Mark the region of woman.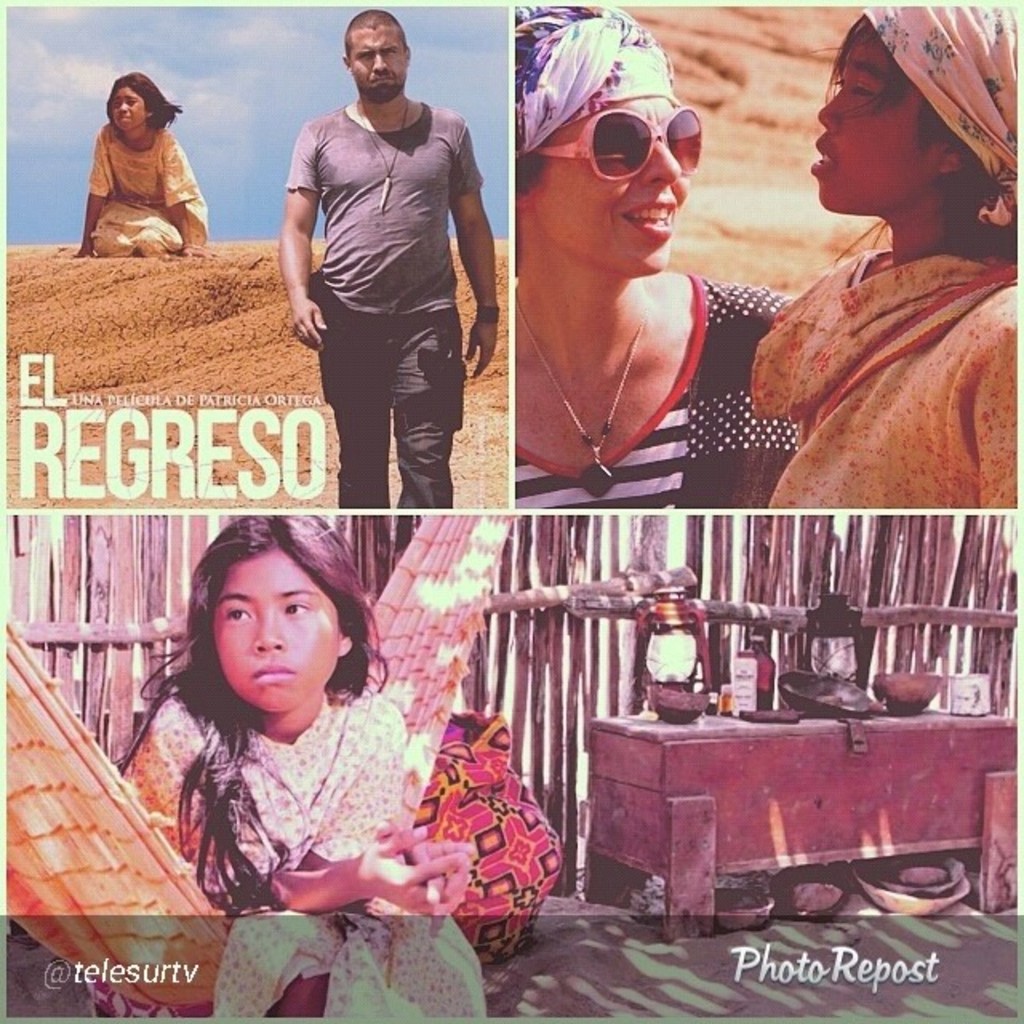
Region: 125:504:491:1022.
